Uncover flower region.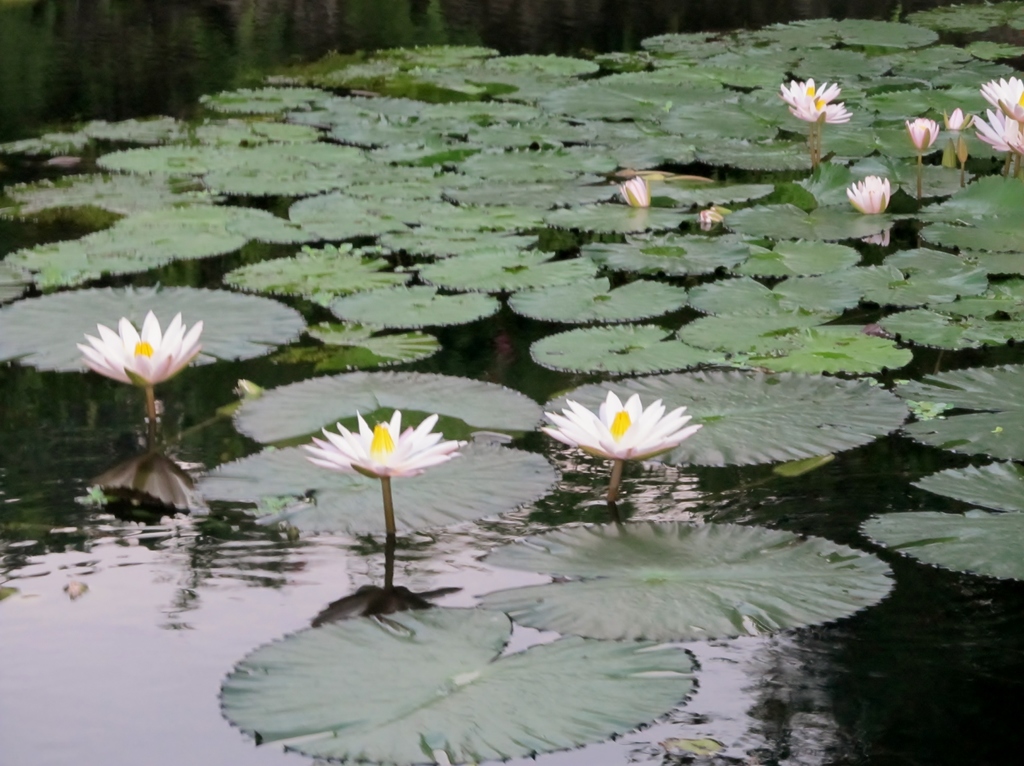
Uncovered: left=981, top=74, right=1023, bottom=109.
